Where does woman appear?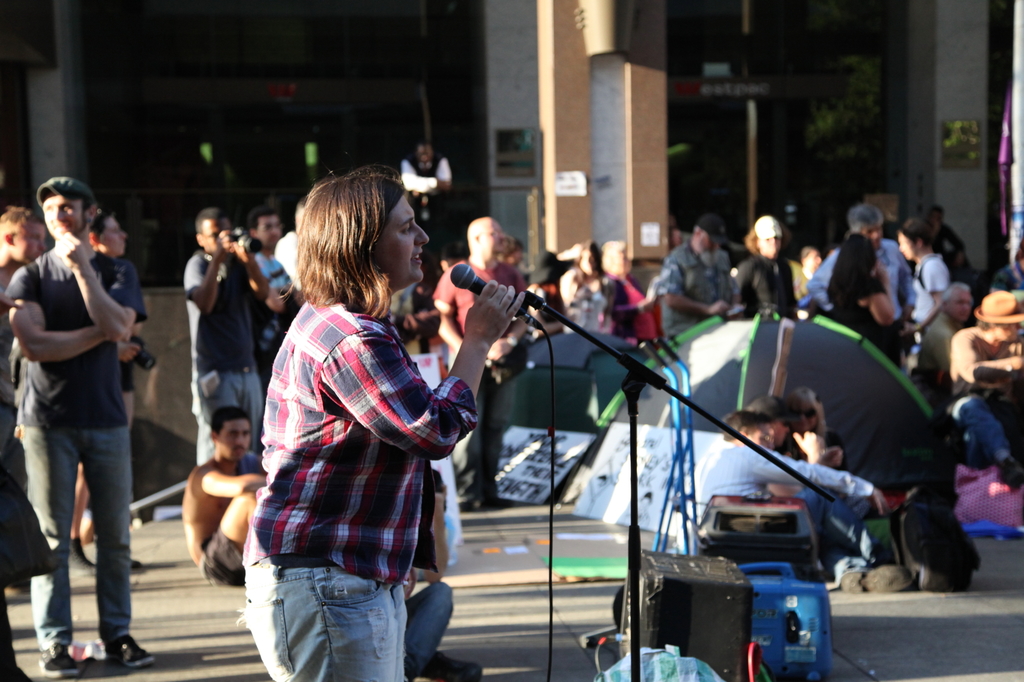
Appears at bbox=[241, 164, 483, 662].
